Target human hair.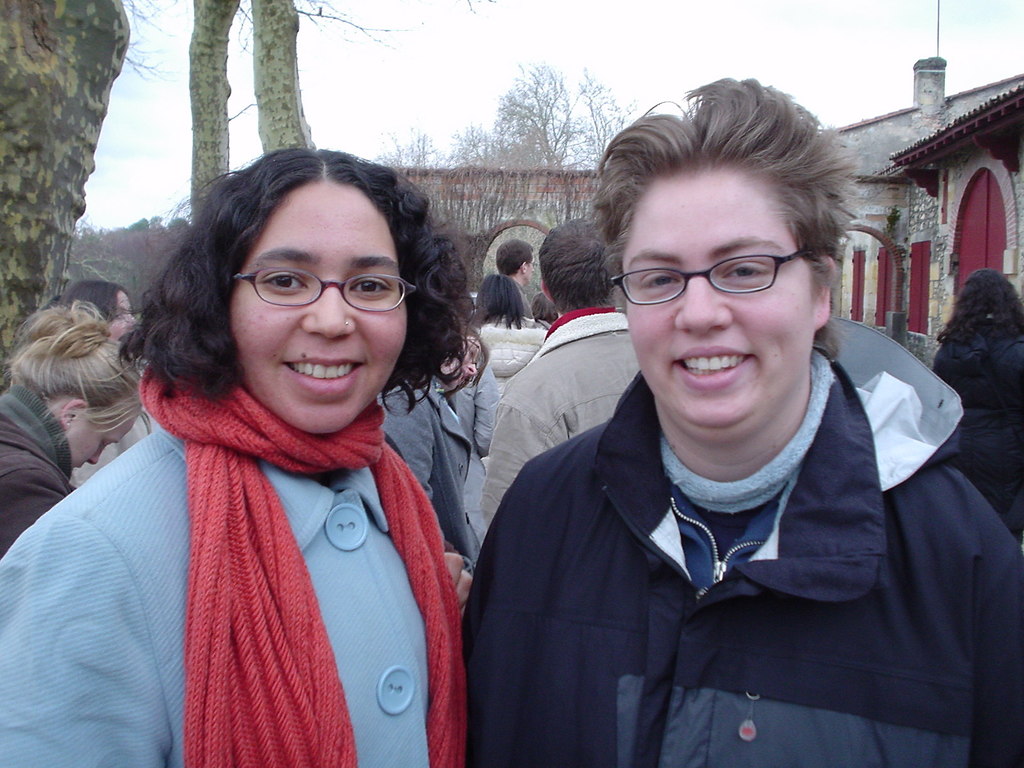
Target region: {"left": 540, "top": 219, "right": 624, "bottom": 310}.
